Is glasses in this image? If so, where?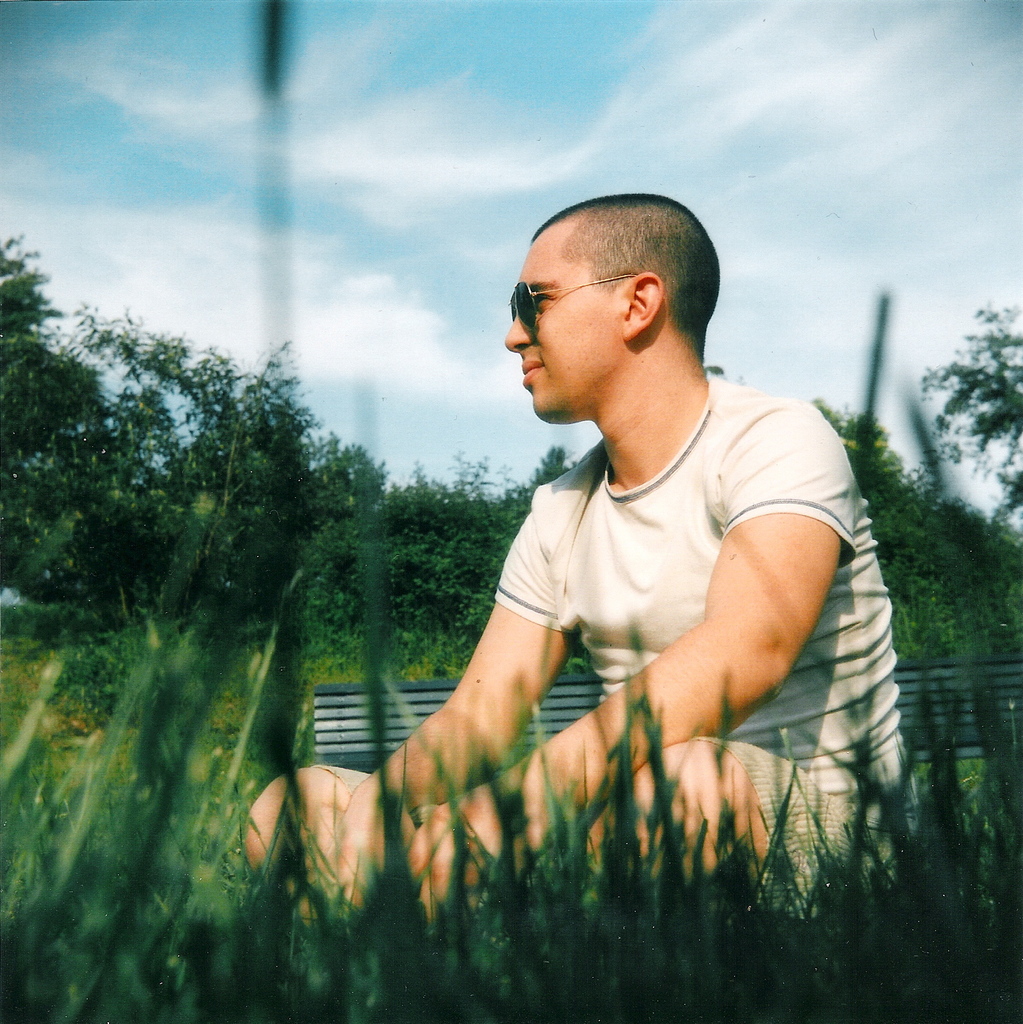
Yes, at bbox=(504, 268, 658, 340).
